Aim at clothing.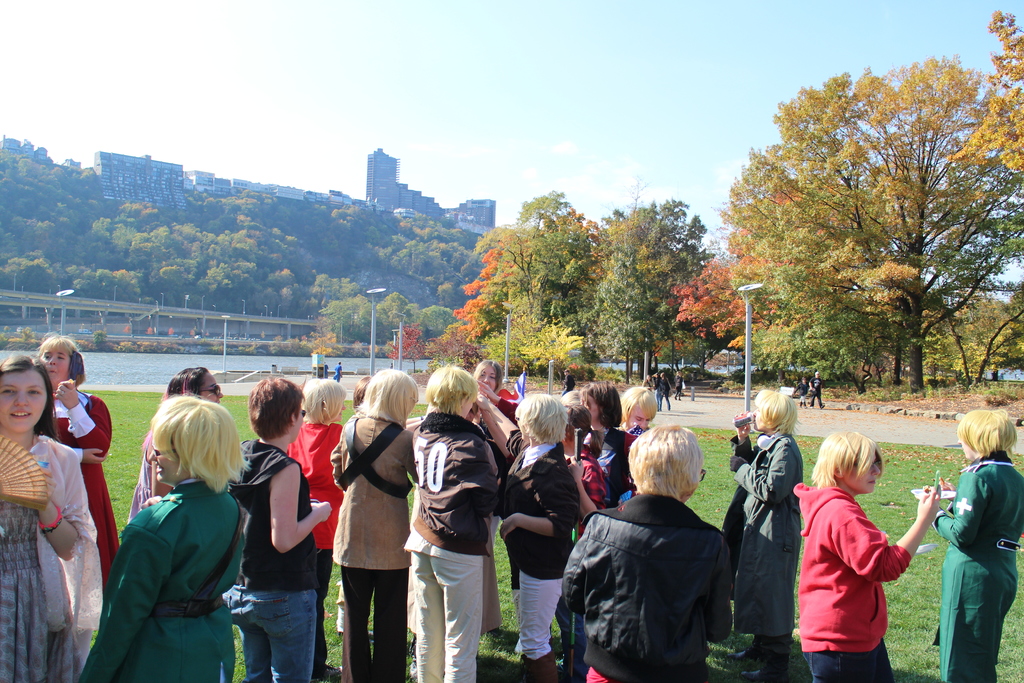
Aimed at 294:422:346:671.
